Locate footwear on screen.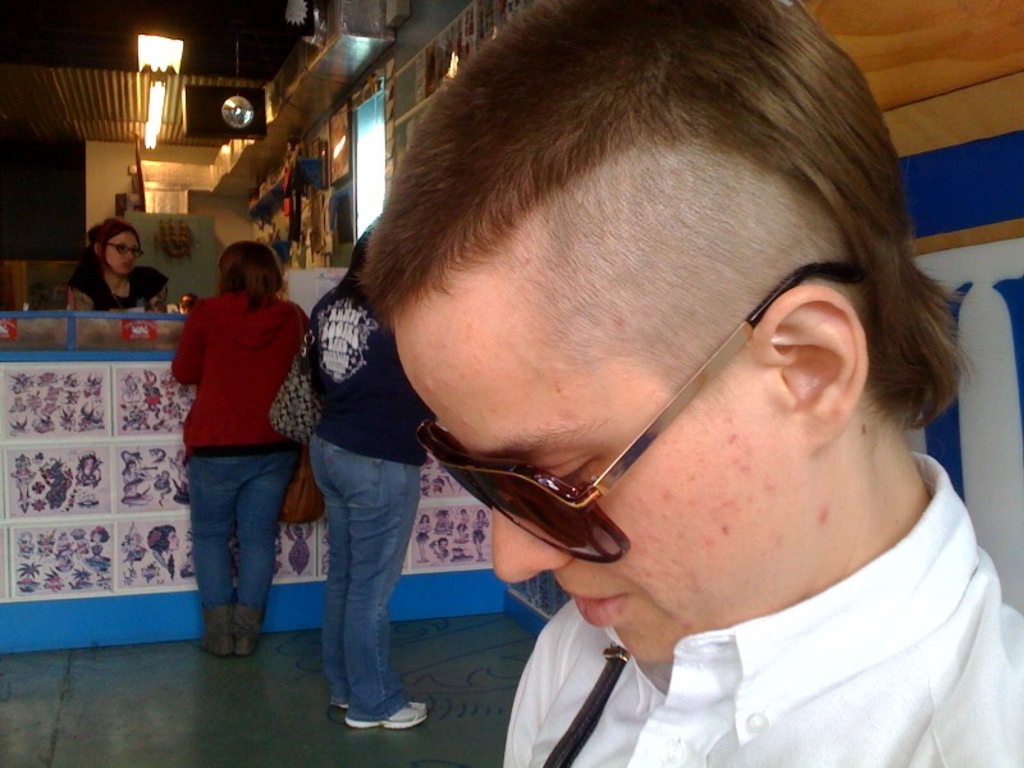
On screen at x1=344, y1=695, x2=430, y2=731.
